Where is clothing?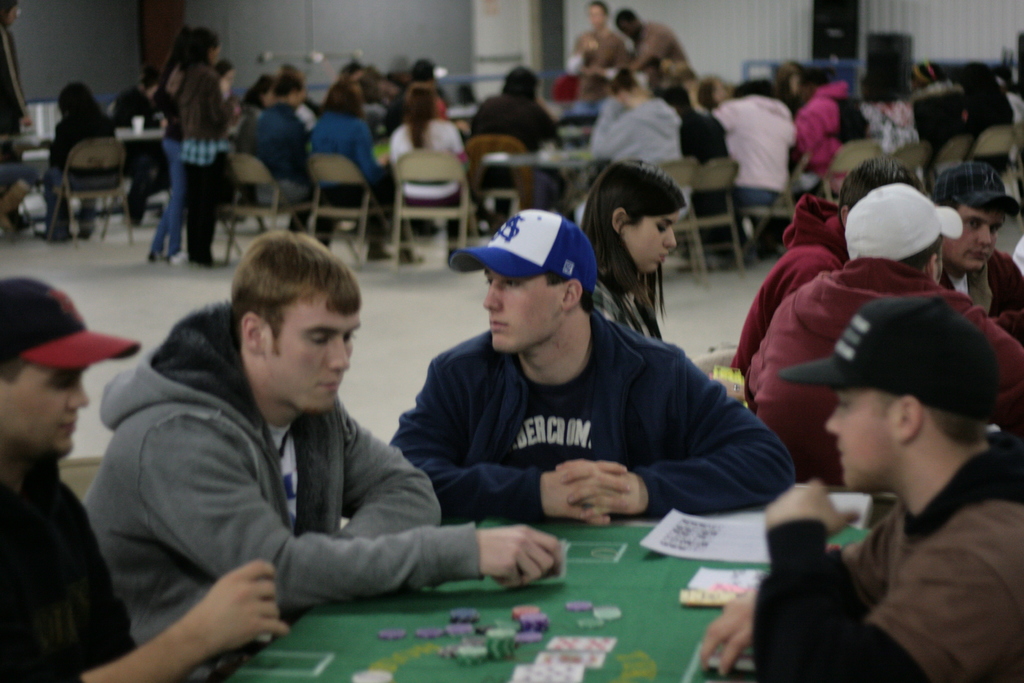
<box>0,463,132,682</box>.
